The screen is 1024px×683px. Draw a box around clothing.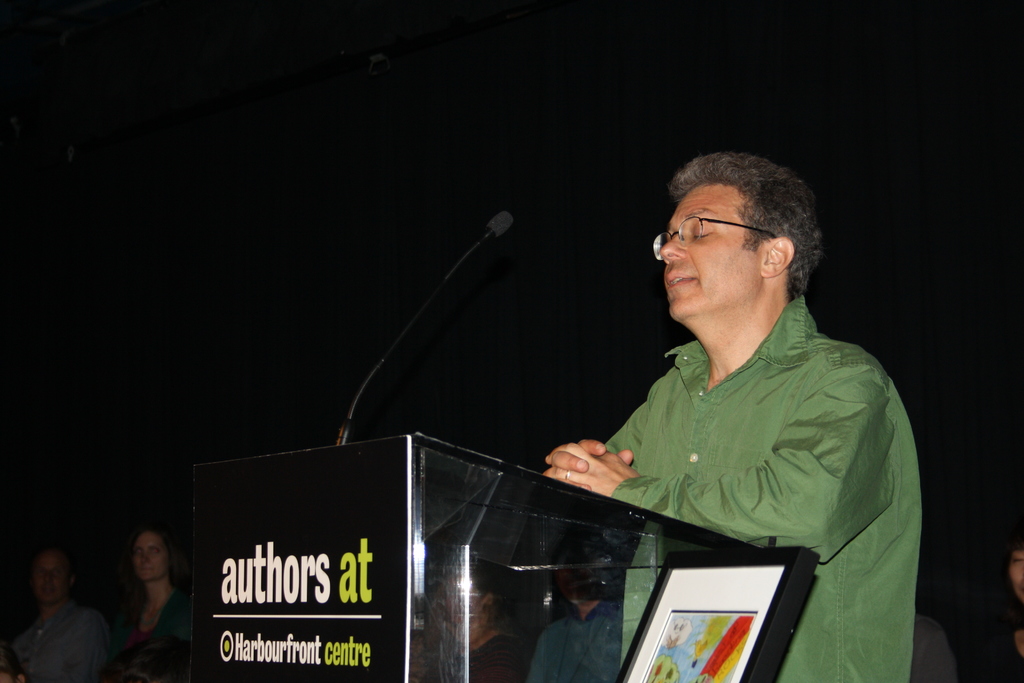
rect(0, 604, 113, 682).
